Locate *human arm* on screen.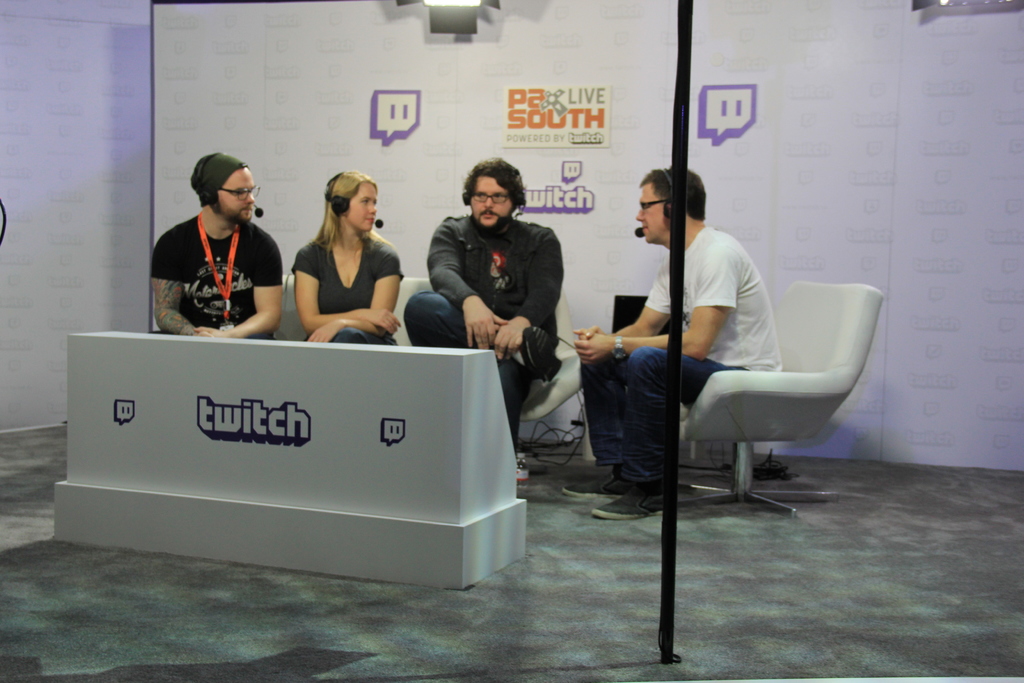
On screen at 539 293 668 357.
